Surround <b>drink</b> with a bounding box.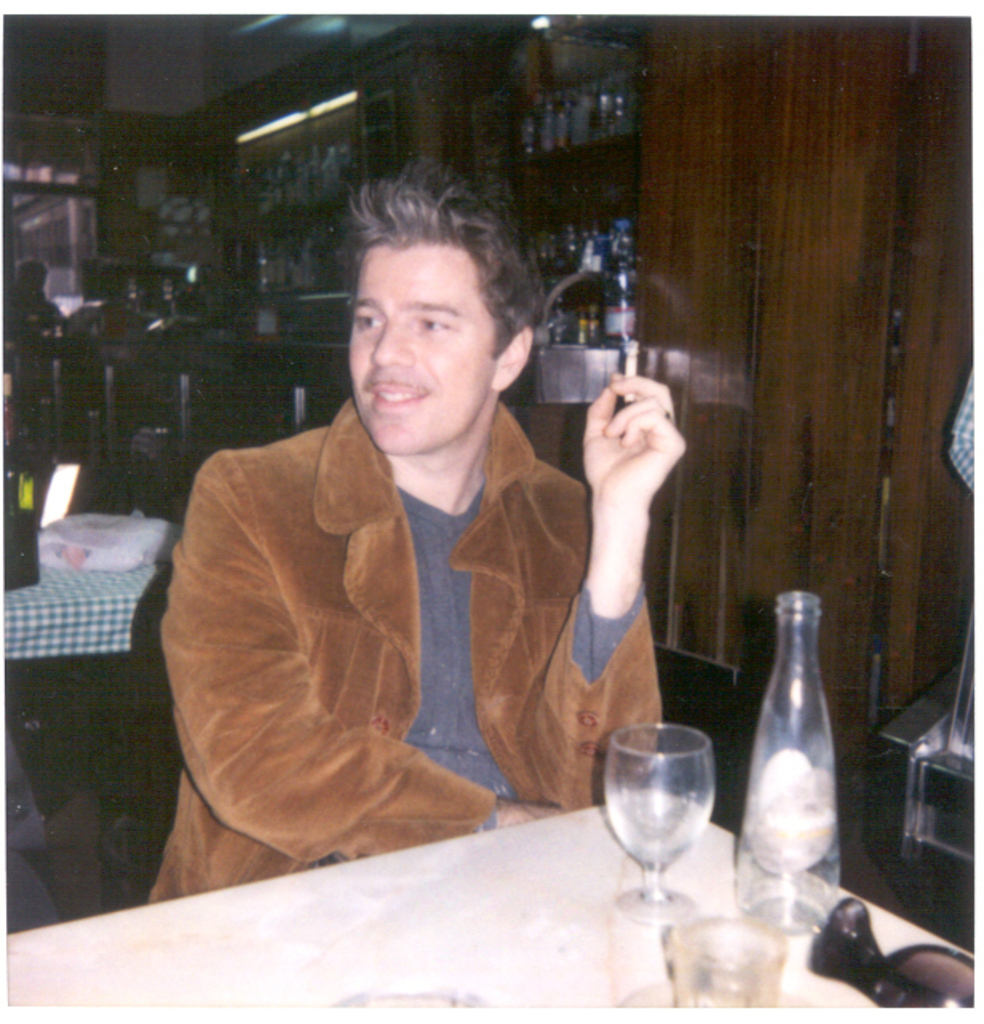
(609, 714, 738, 907).
